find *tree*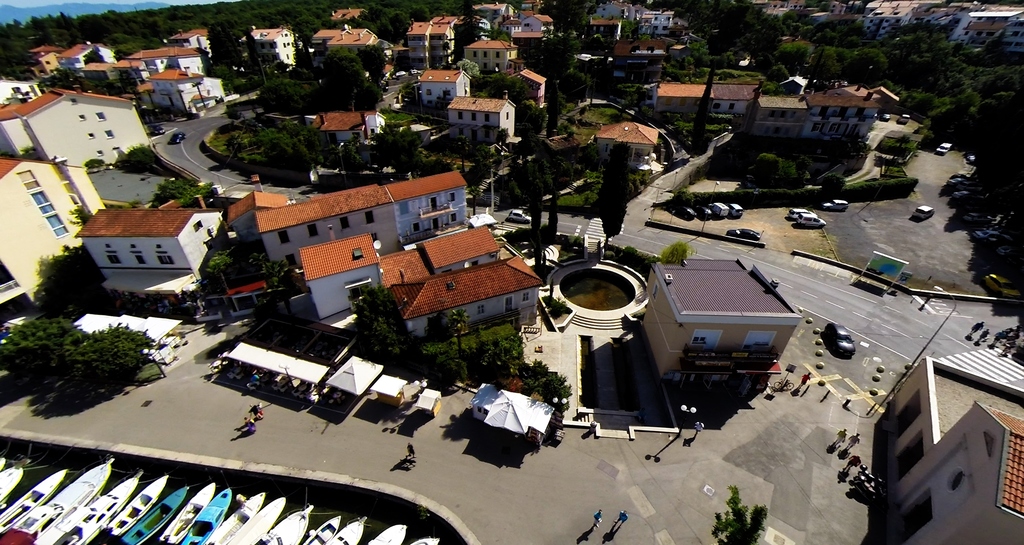
{"x1": 520, "y1": 146, "x2": 544, "y2": 267}
